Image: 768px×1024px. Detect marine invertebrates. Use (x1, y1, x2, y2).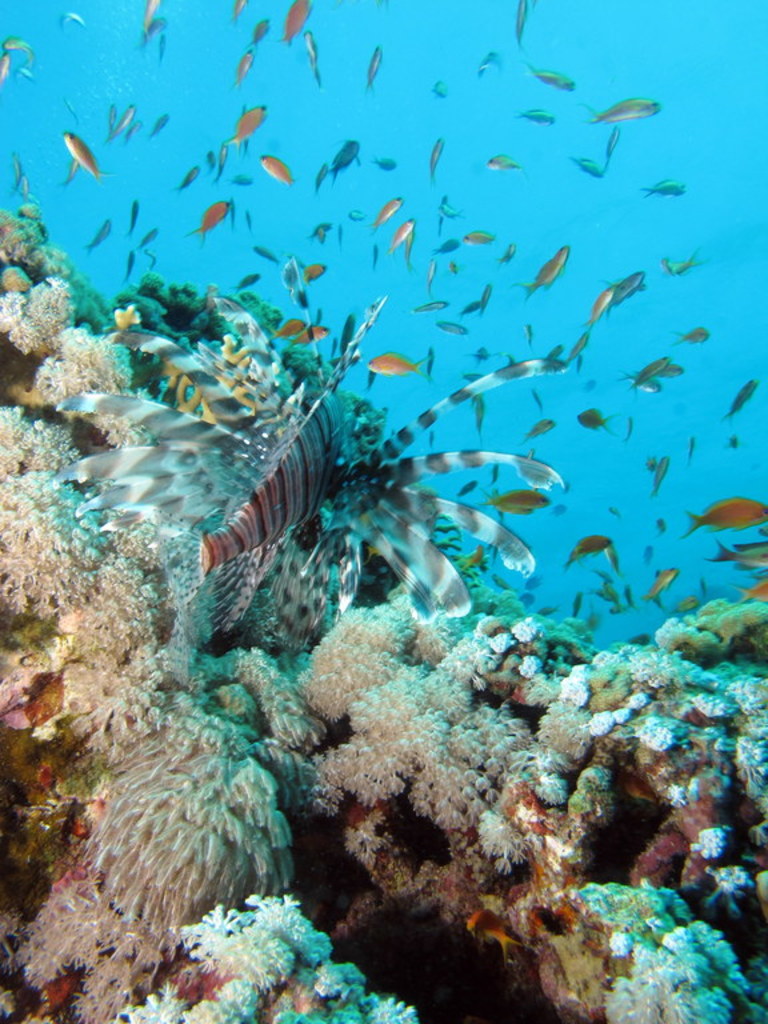
(7, 544, 172, 757).
